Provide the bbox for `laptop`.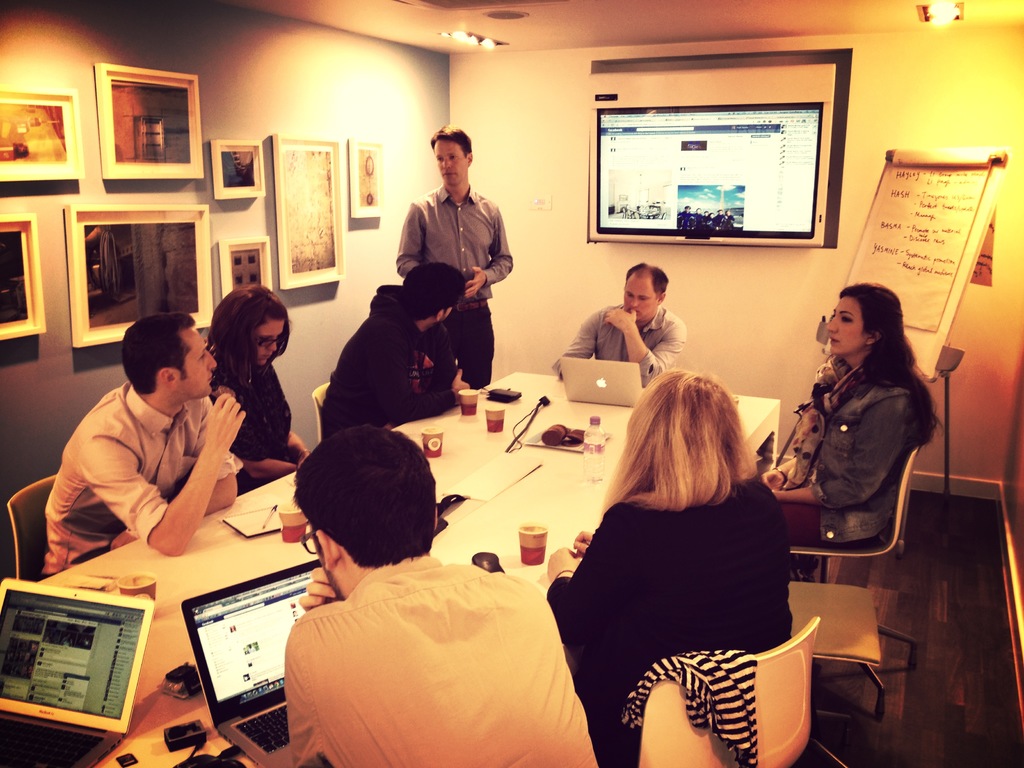
bbox=[552, 347, 644, 404].
